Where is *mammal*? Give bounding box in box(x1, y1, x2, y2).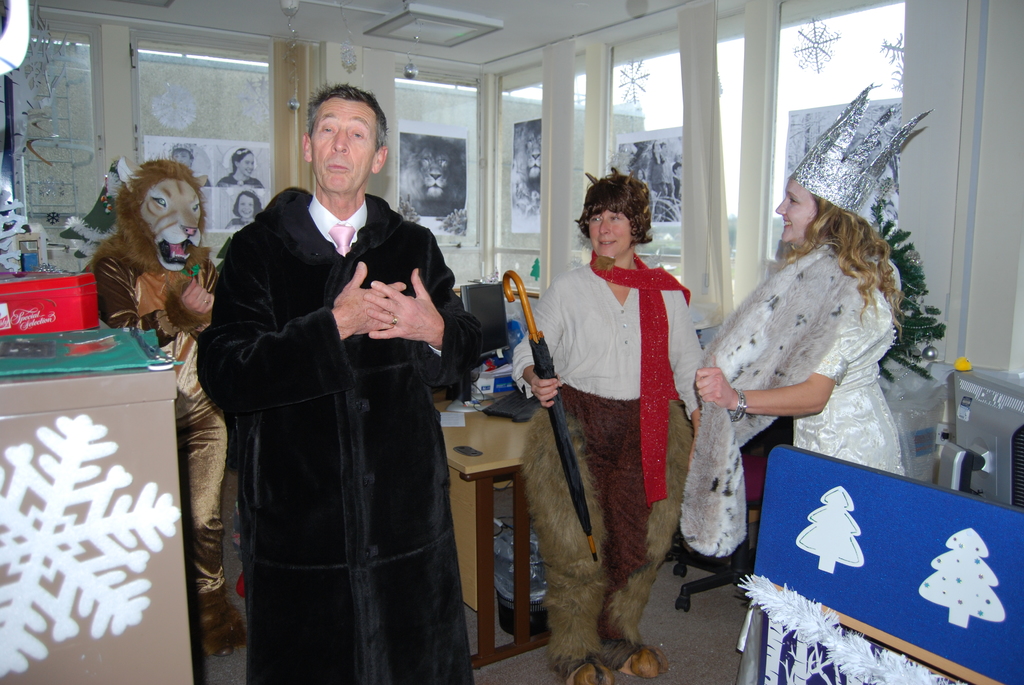
box(194, 83, 488, 684).
